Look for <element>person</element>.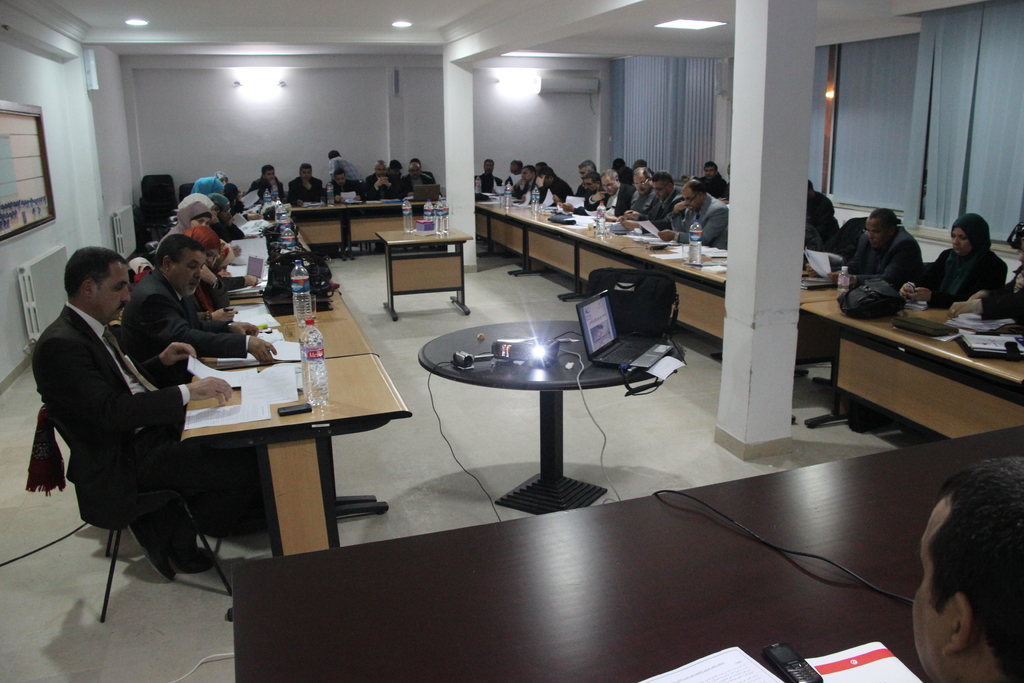
Found: rect(911, 457, 1023, 682).
